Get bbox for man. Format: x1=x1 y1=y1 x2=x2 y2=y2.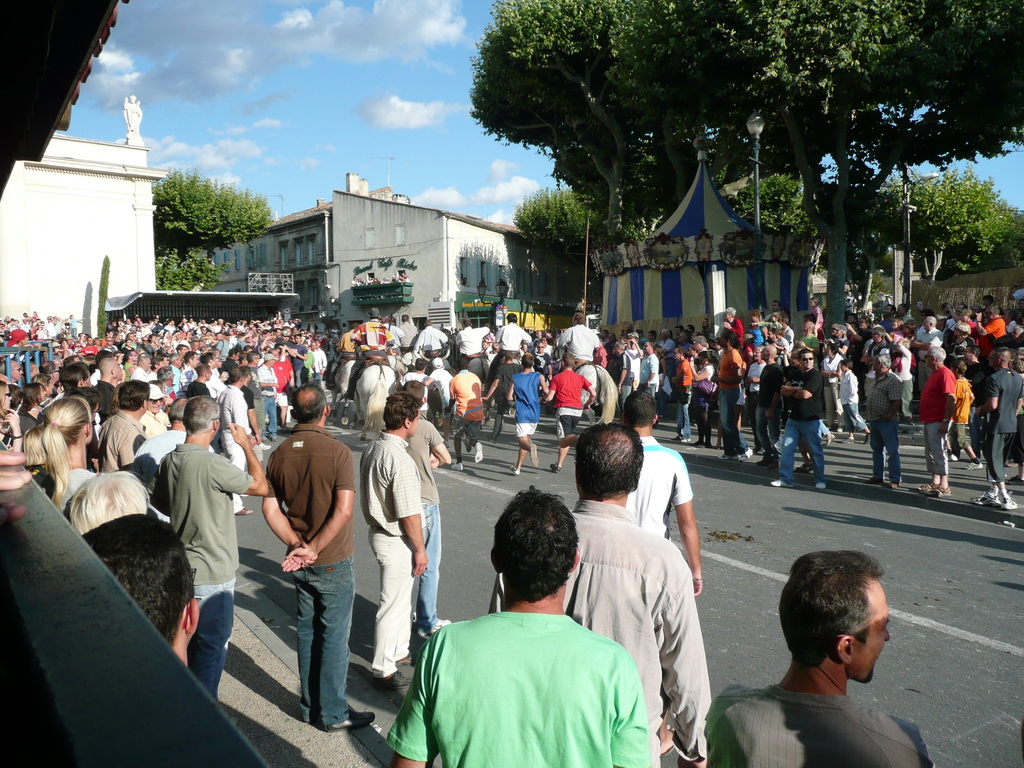
x1=486 y1=419 x2=713 y2=767.
